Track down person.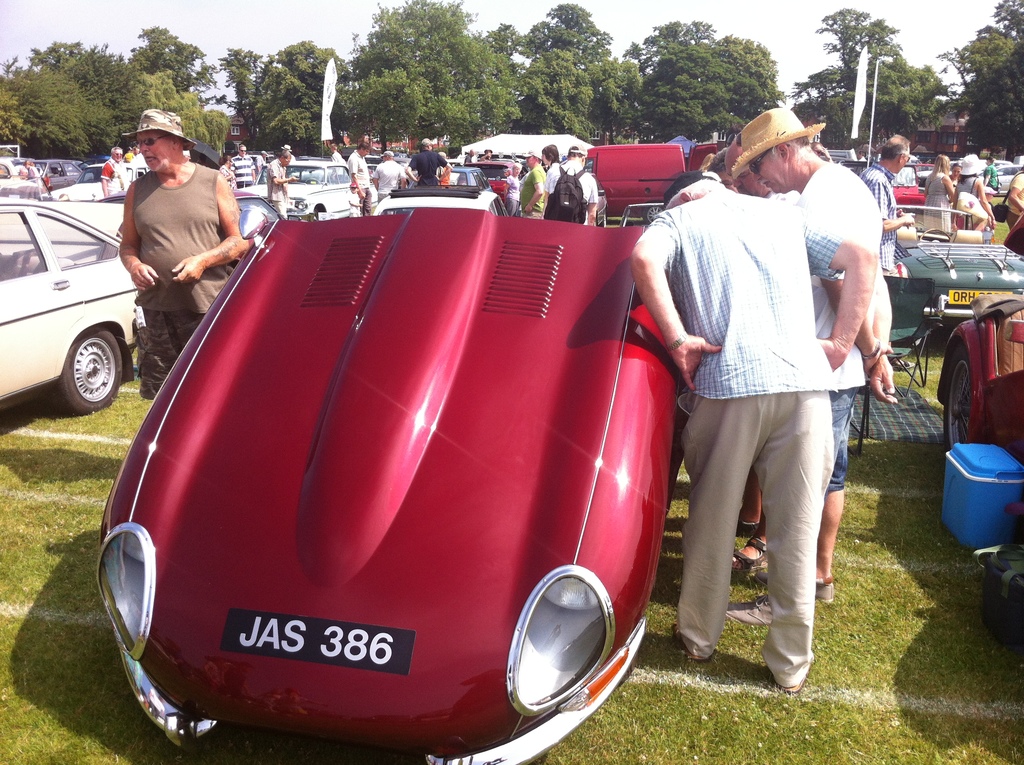
Tracked to bbox=(542, 144, 558, 169).
